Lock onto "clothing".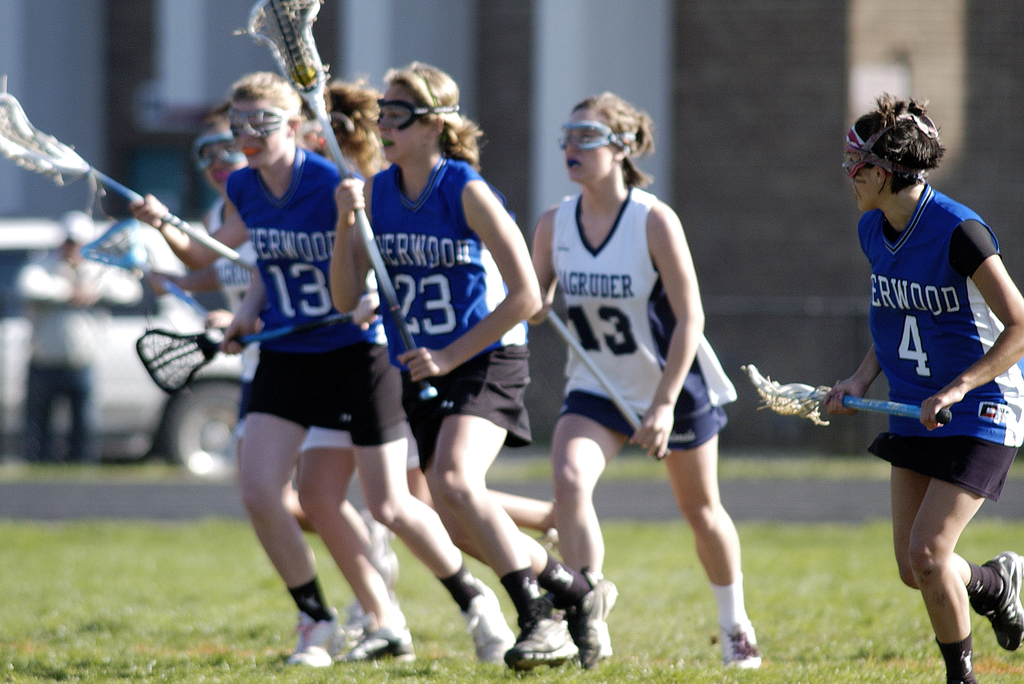
Locked: <bbox>845, 169, 1001, 530</bbox>.
